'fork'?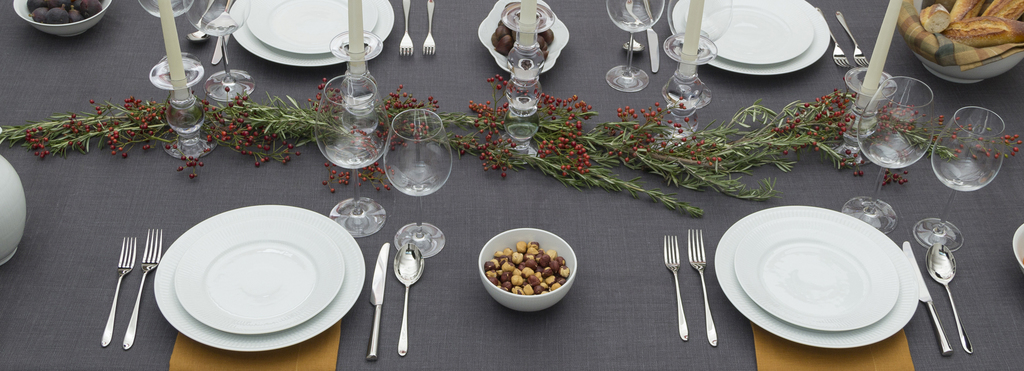
bbox=[685, 226, 719, 347]
